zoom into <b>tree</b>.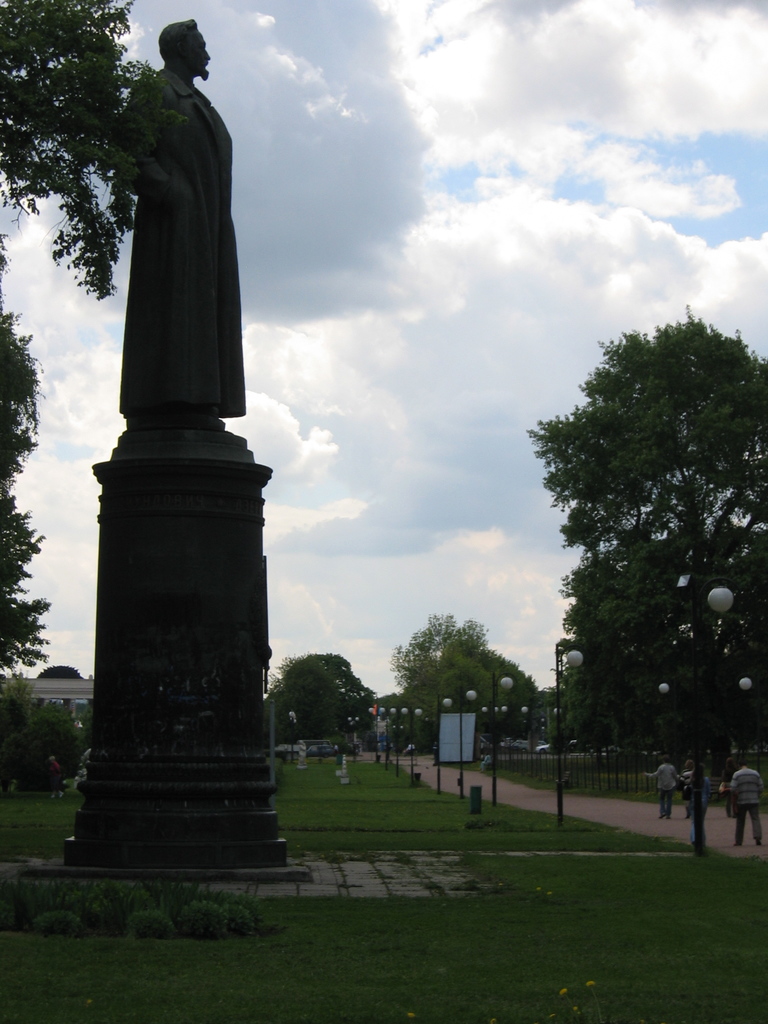
Zoom target: [left=552, top=561, right=694, bottom=762].
